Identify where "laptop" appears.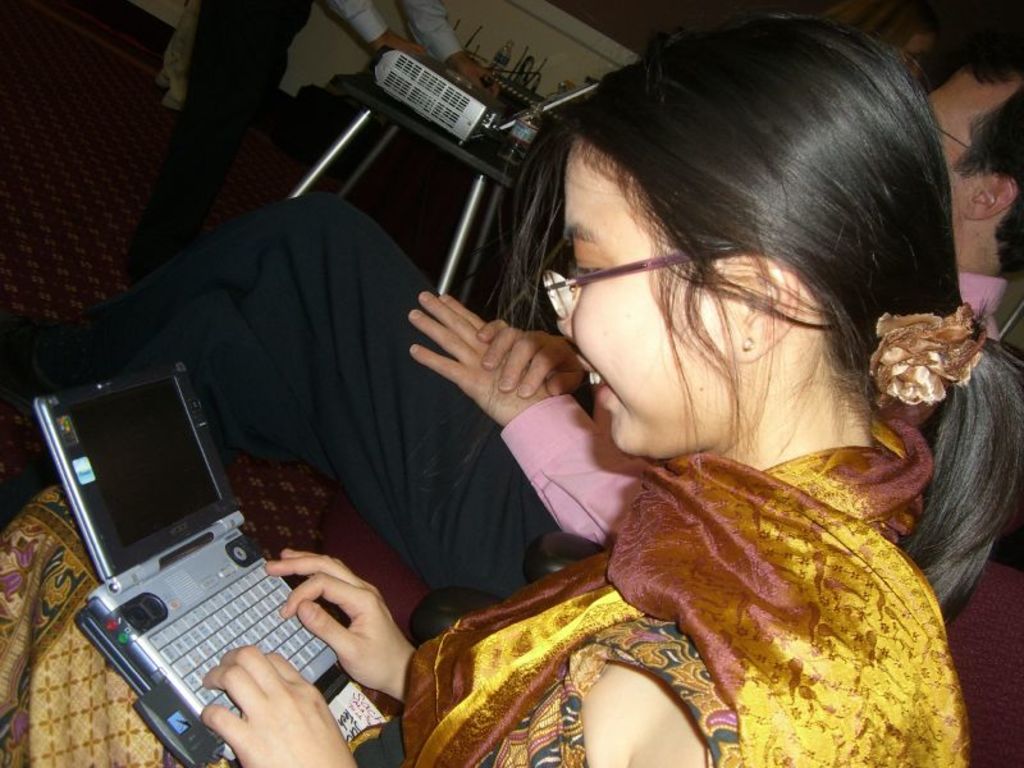
Appears at 54, 355, 389, 767.
